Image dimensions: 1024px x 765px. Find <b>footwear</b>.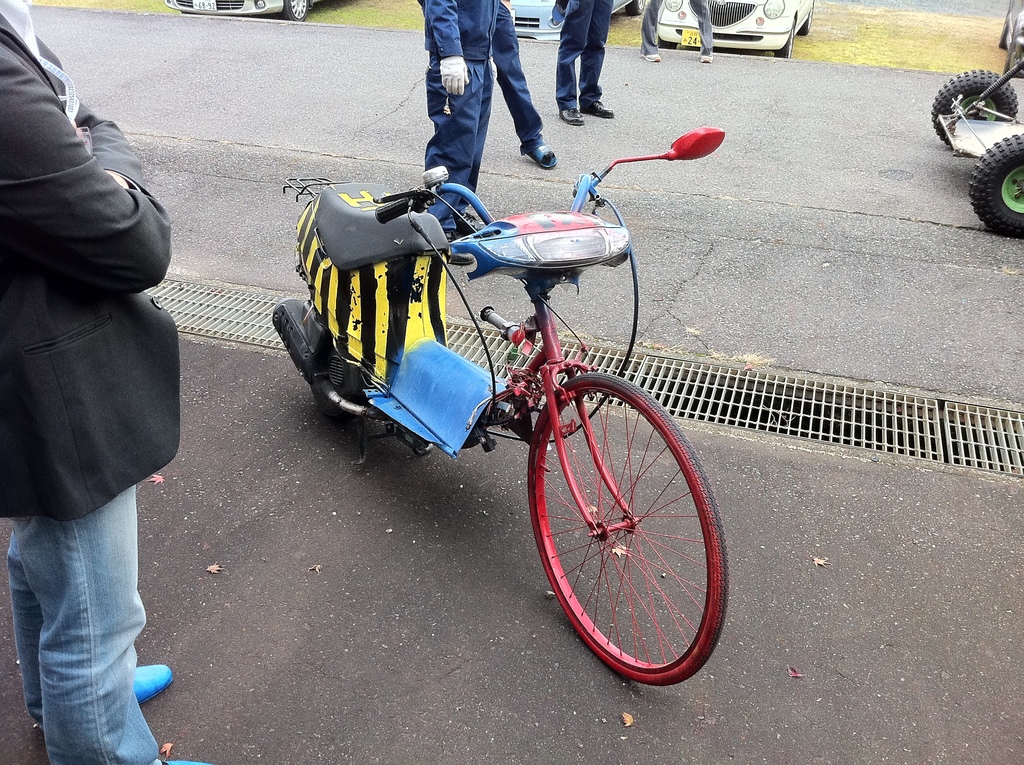
x1=451 y1=248 x2=477 y2=263.
